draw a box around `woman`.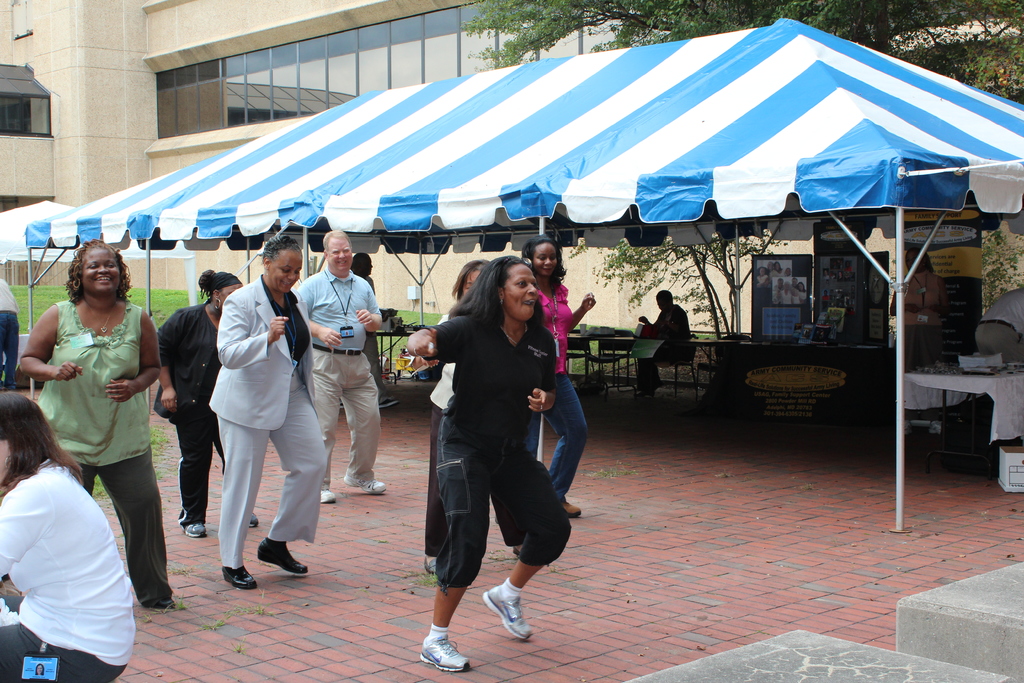
x1=426 y1=257 x2=500 y2=572.
